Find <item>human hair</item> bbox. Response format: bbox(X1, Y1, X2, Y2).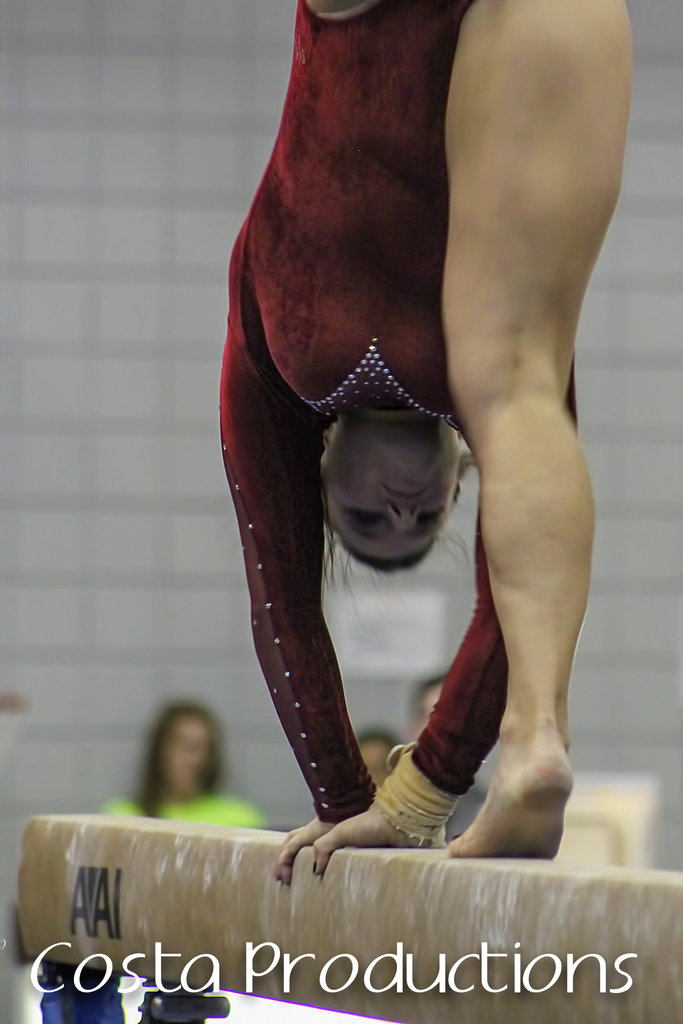
bbox(416, 672, 456, 714).
